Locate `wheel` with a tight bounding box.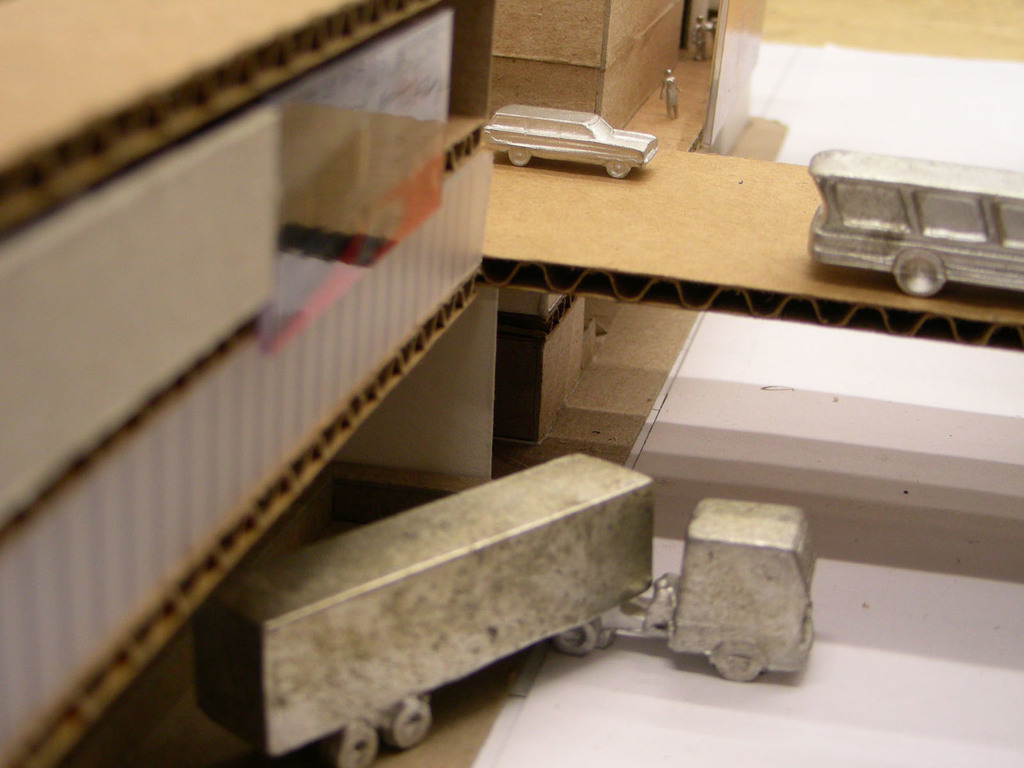
(x1=548, y1=621, x2=593, y2=656).
